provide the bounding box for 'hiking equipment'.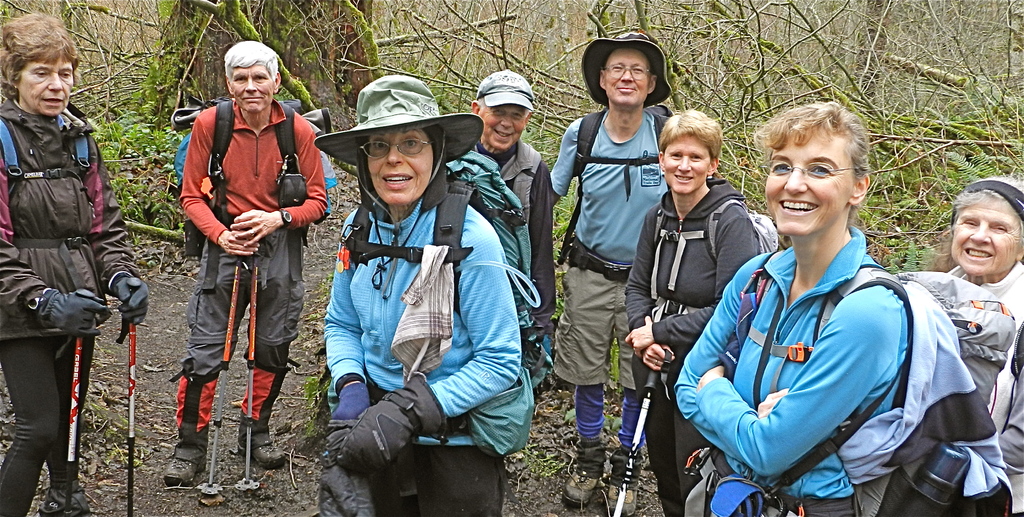
<region>646, 190, 783, 303</region>.
